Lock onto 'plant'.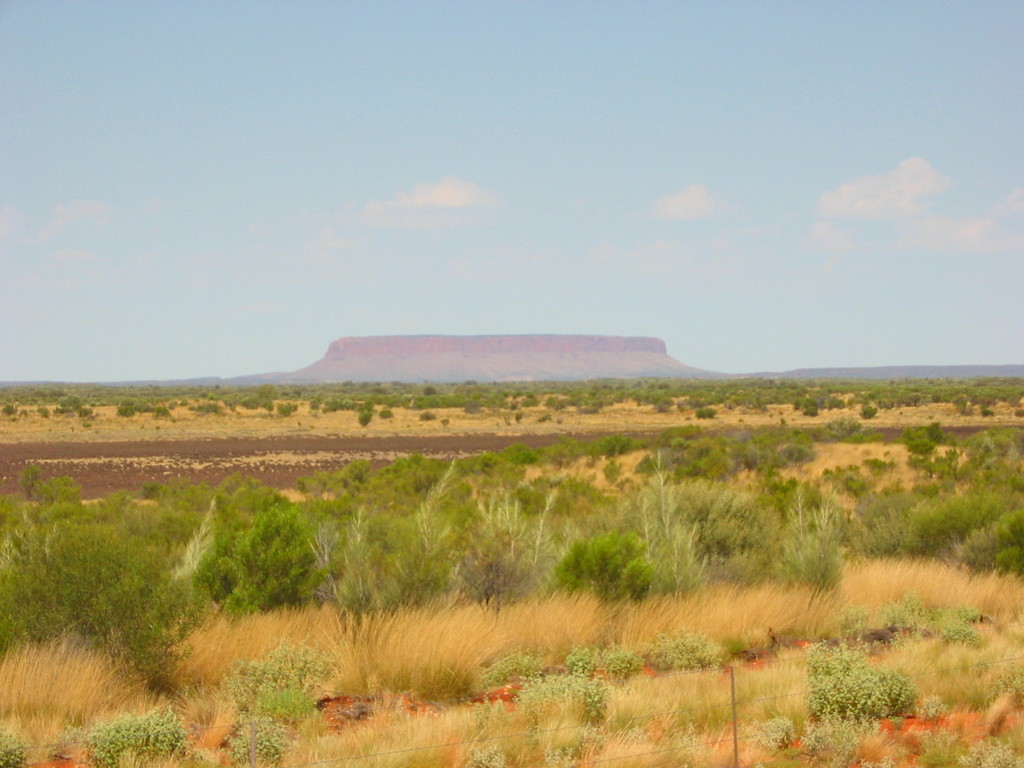
Locked: Rect(3, 402, 17, 412).
